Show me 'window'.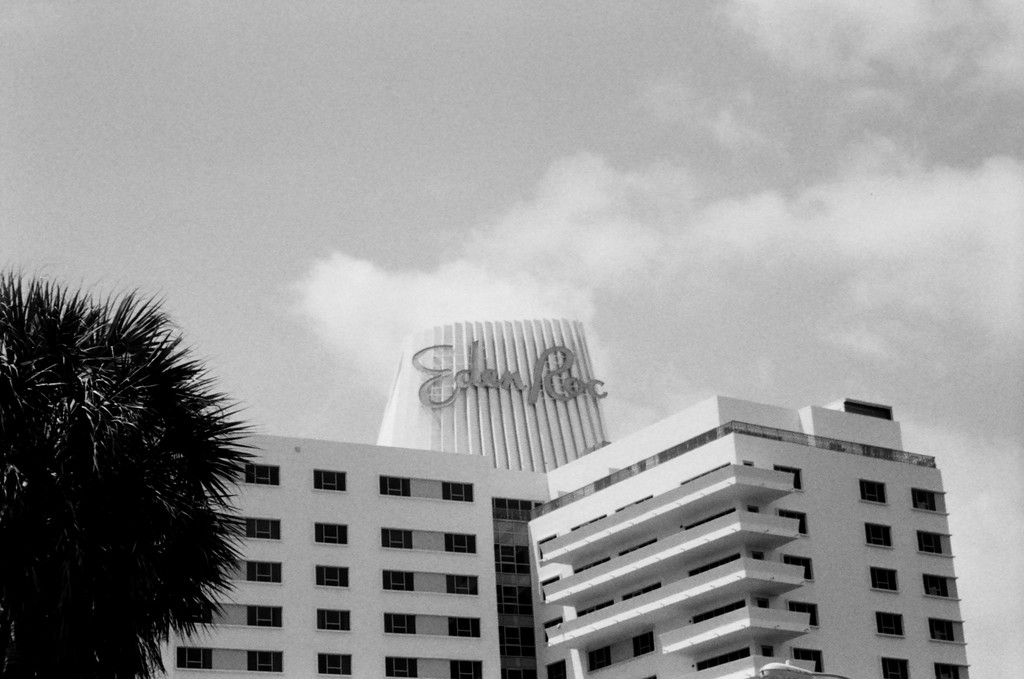
'window' is here: x1=868 y1=519 x2=893 y2=551.
